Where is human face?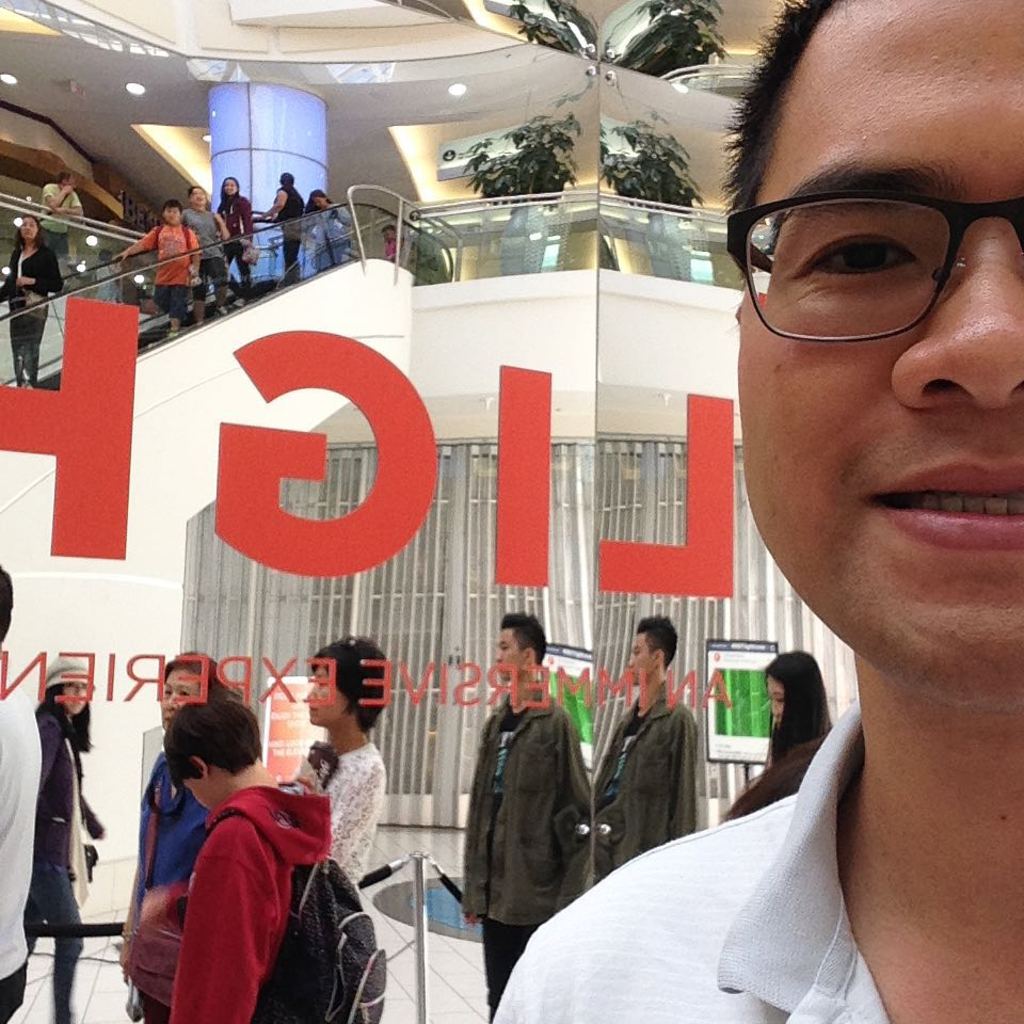
locate(186, 185, 204, 209).
